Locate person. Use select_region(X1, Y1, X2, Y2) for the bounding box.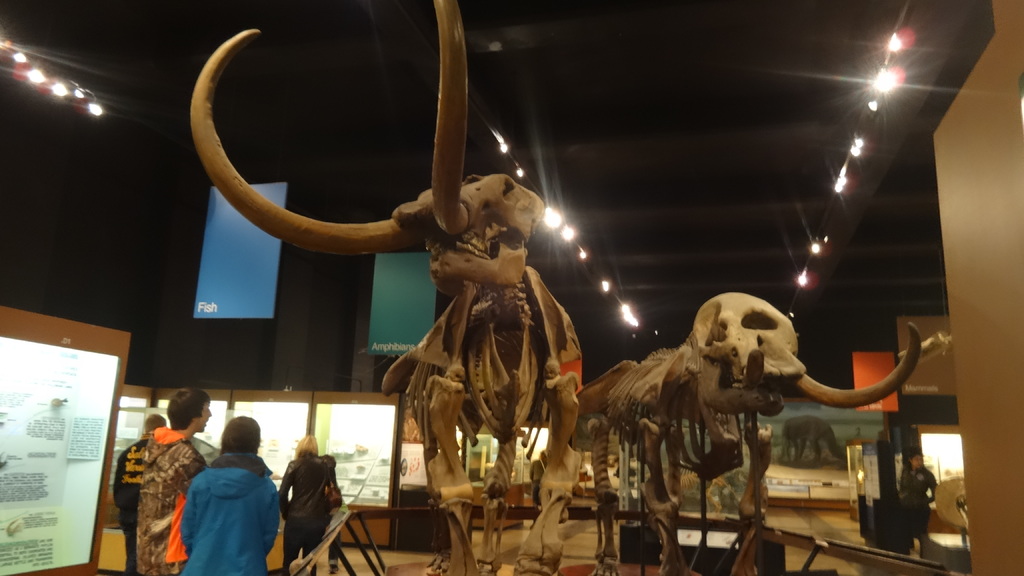
select_region(179, 412, 280, 575).
